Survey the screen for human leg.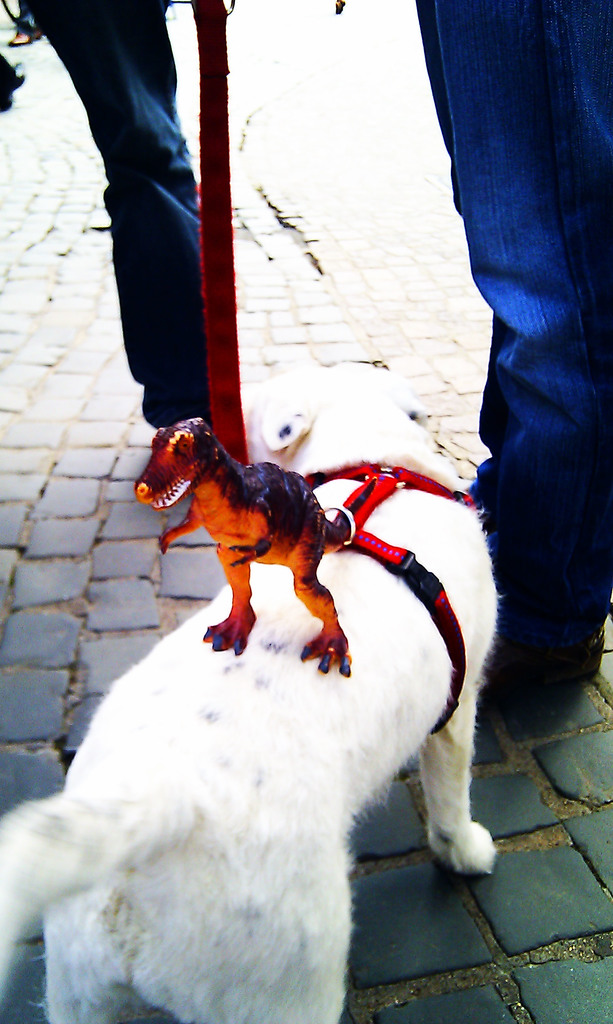
Survey found: (x1=419, y1=3, x2=612, y2=682).
